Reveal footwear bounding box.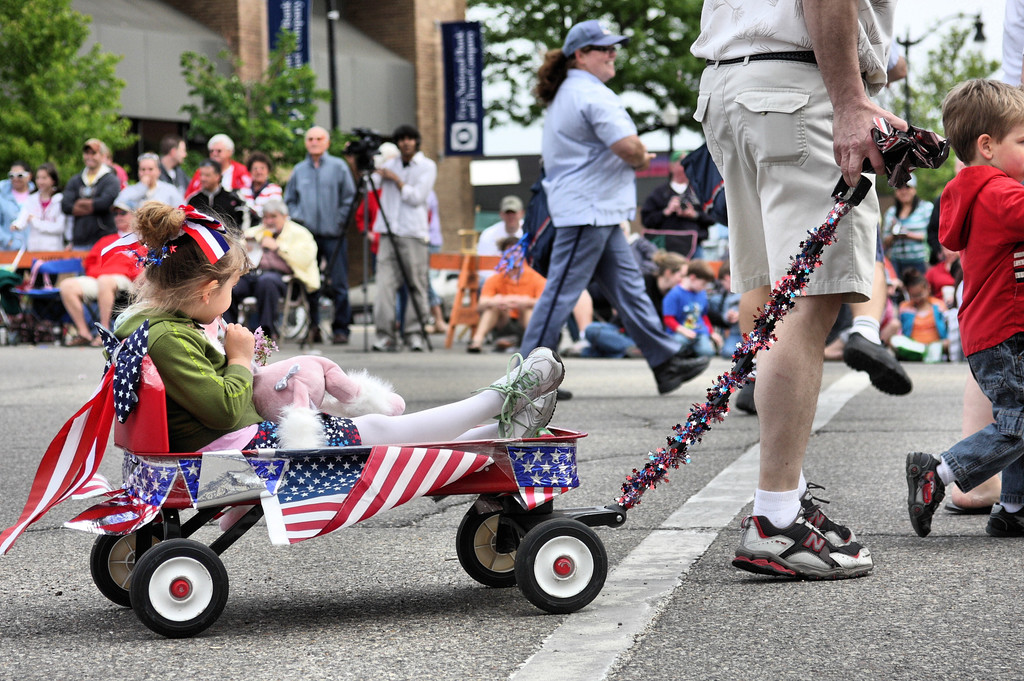
Revealed: x1=751 y1=502 x2=875 y2=582.
